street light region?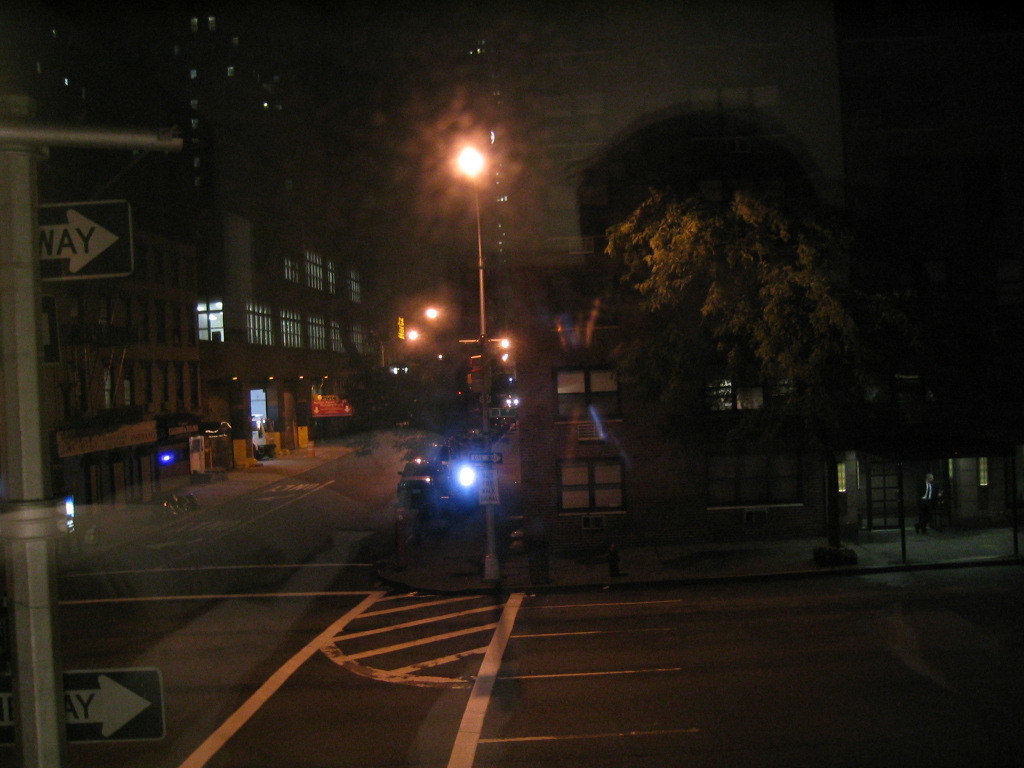
x1=456 y1=143 x2=491 y2=585
